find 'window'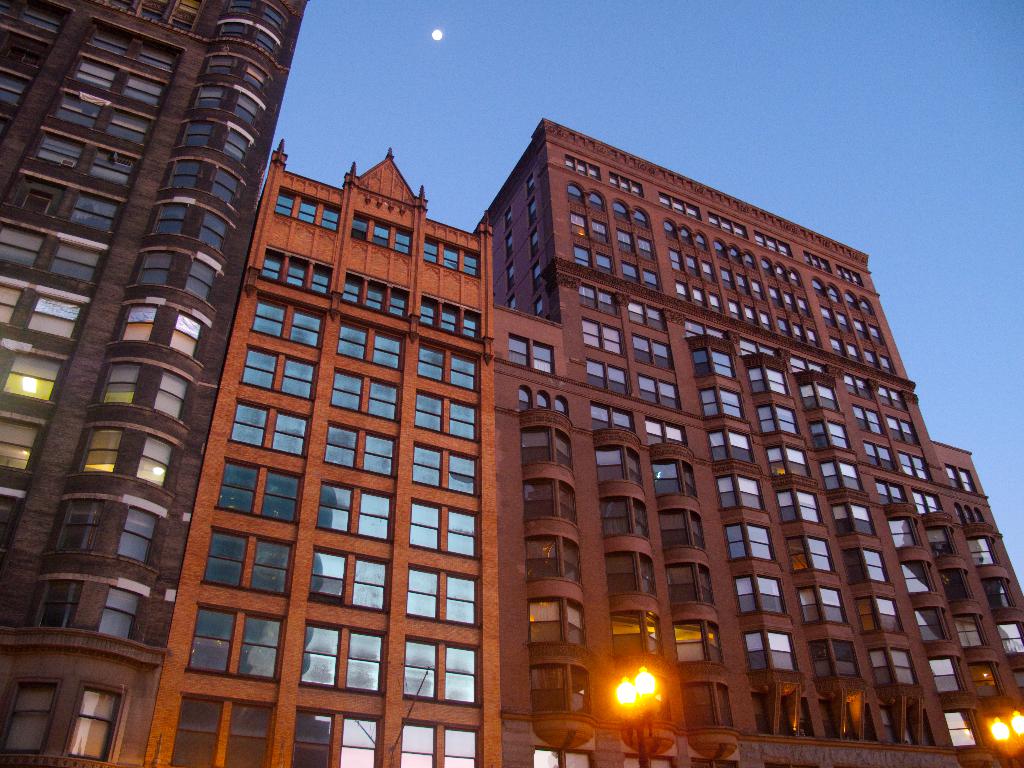
bbox(314, 477, 393, 541)
